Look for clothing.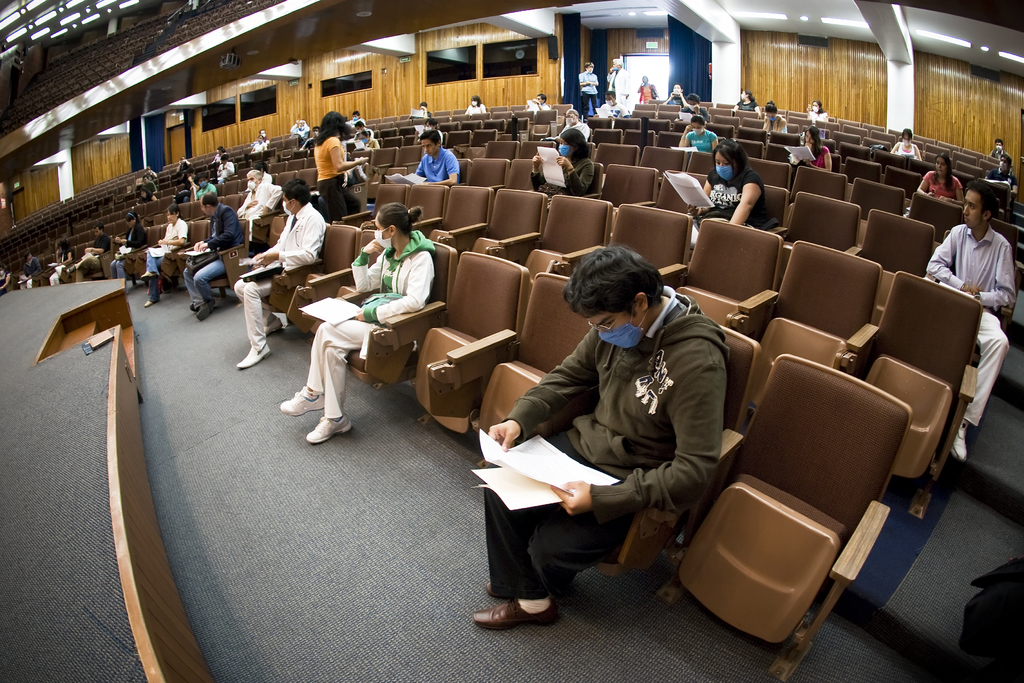
Found: detection(637, 80, 655, 106).
